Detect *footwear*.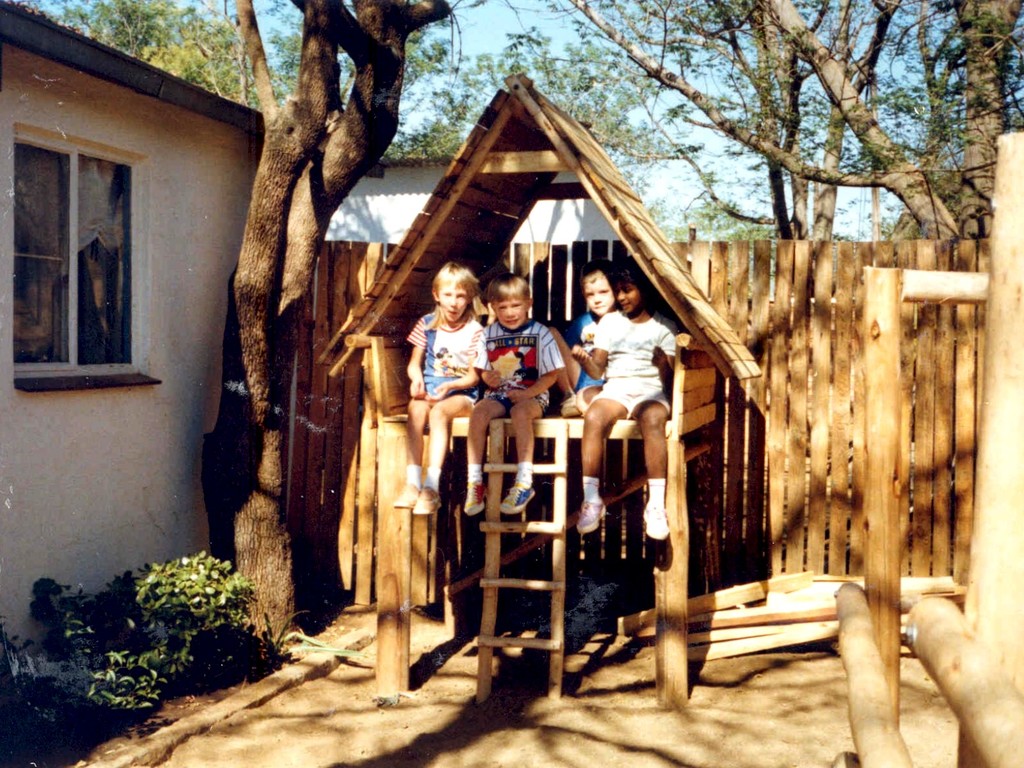
Detected at <bbox>500, 485, 536, 516</bbox>.
